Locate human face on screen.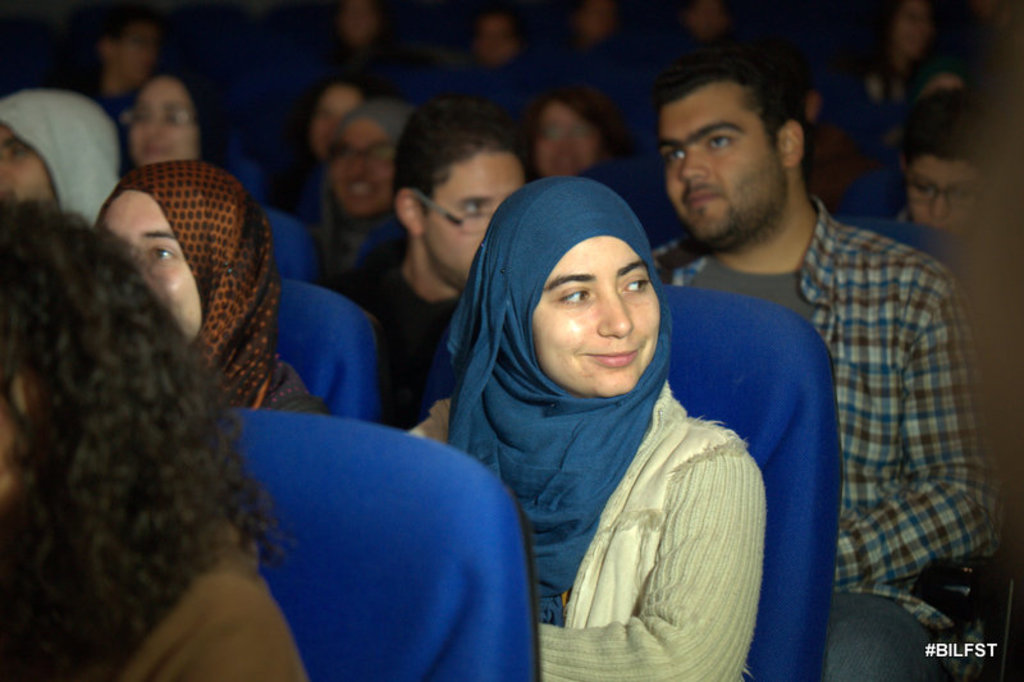
On screen at 667,75,780,243.
